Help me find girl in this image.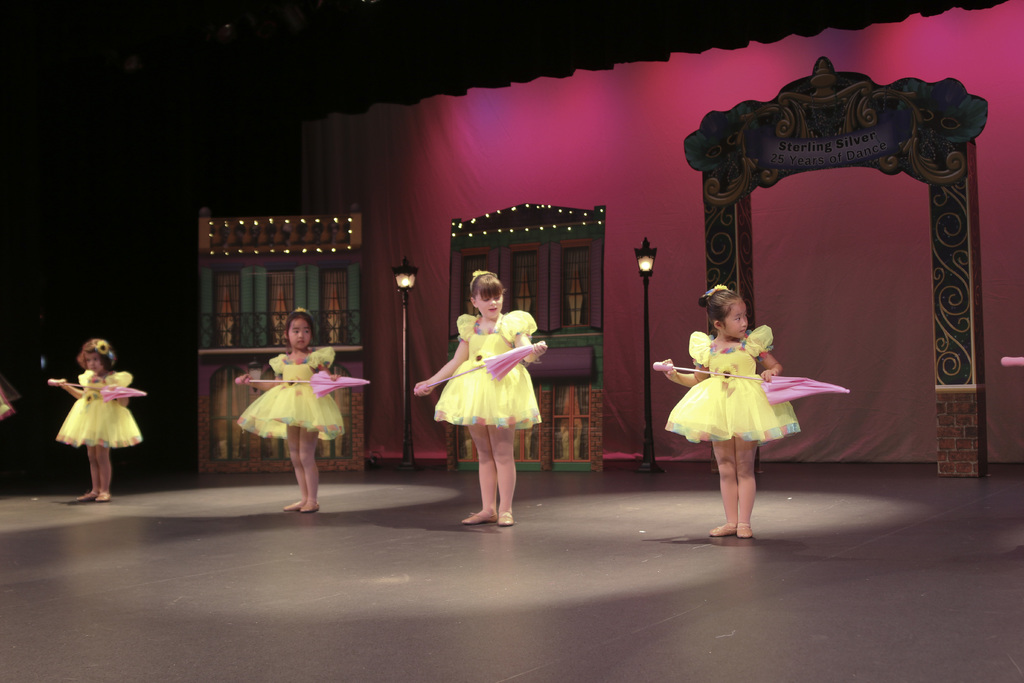
Found it: <bbox>55, 339, 151, 506</bbox>.
